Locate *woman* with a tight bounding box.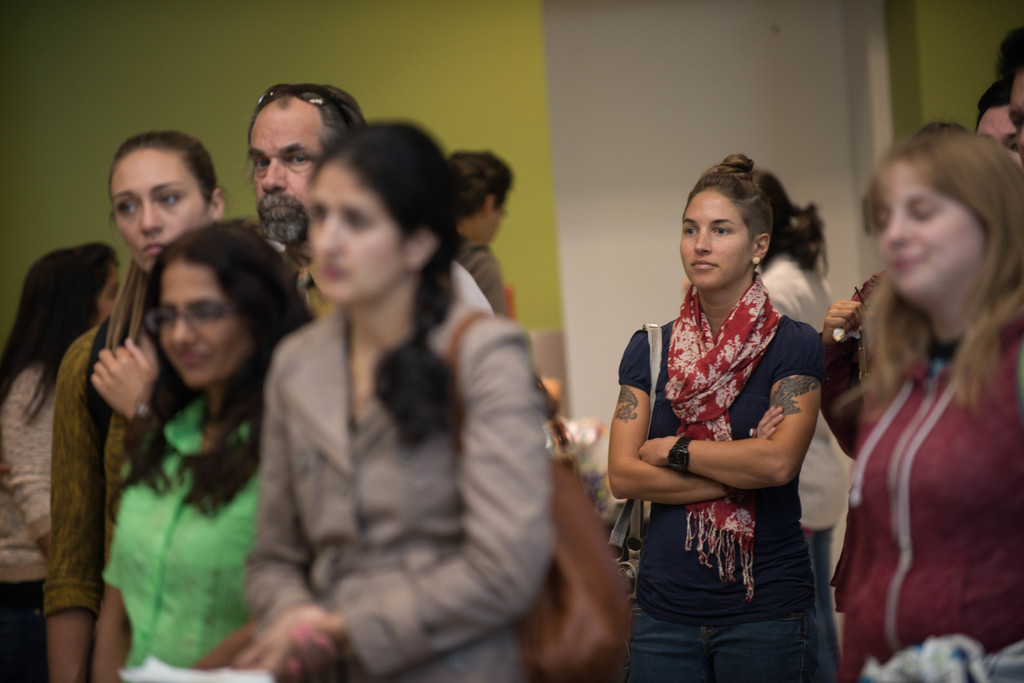
box=[92, 220, 316, 682].
